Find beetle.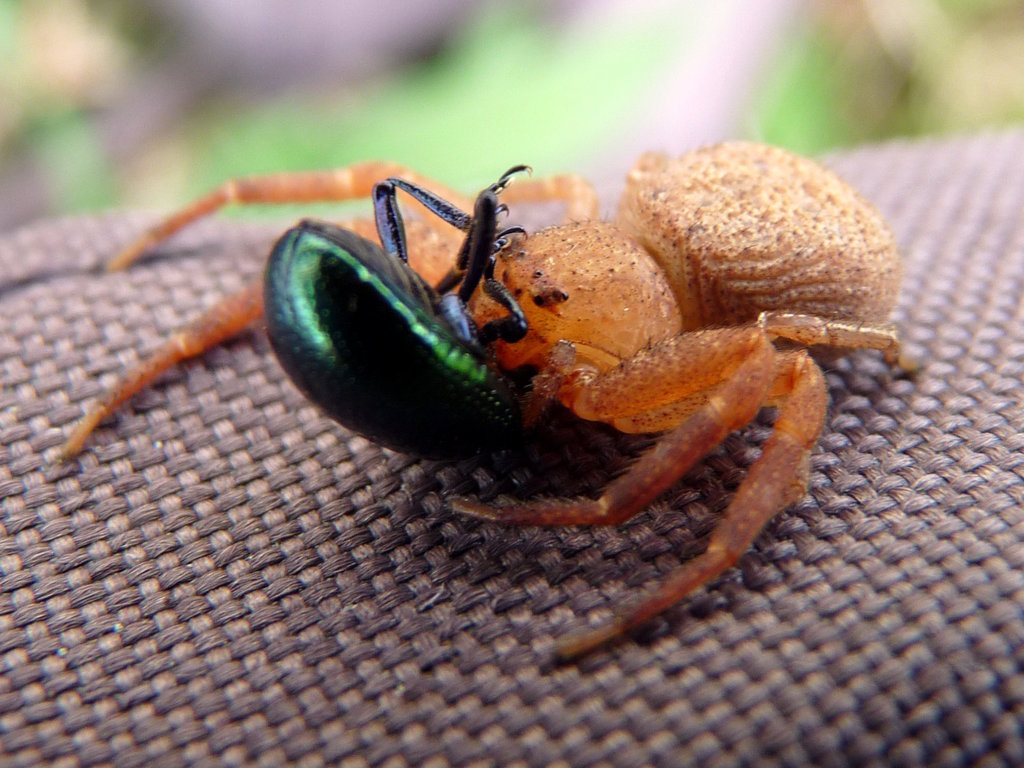
22:136:934:691.
